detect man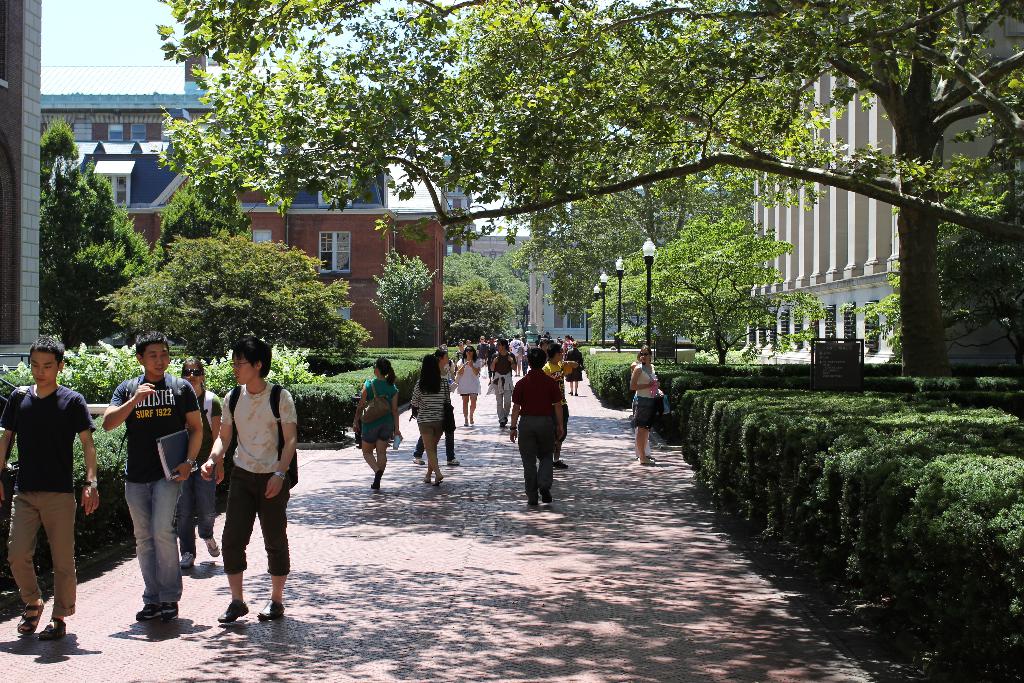
<region>0, 334, 103, 639</region>
